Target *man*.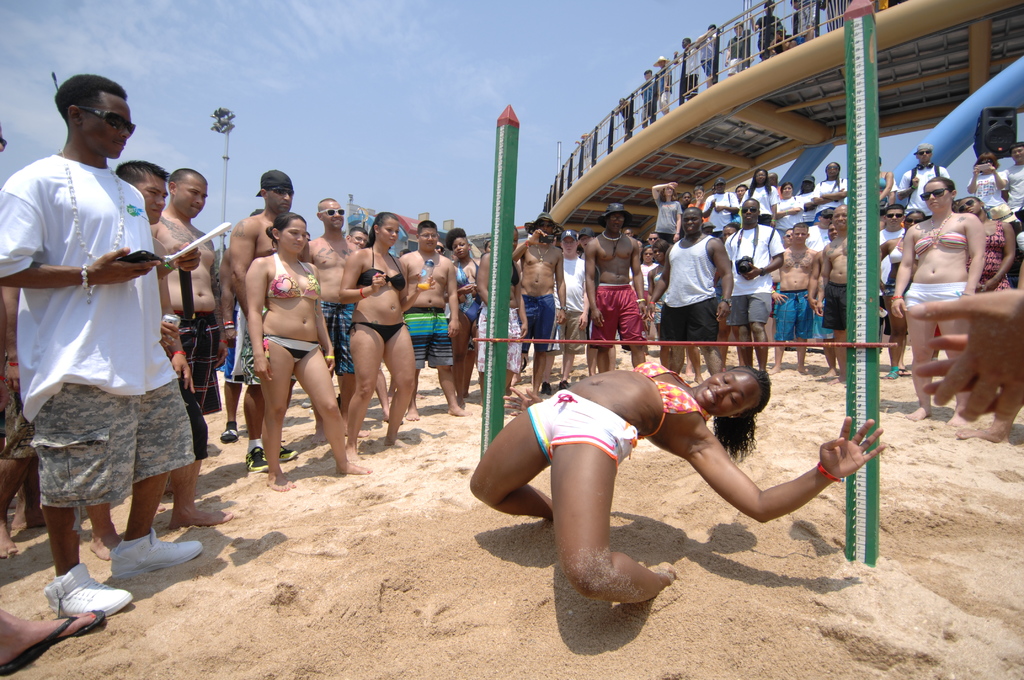
Target region: crop(396, 219, 475, 417).
